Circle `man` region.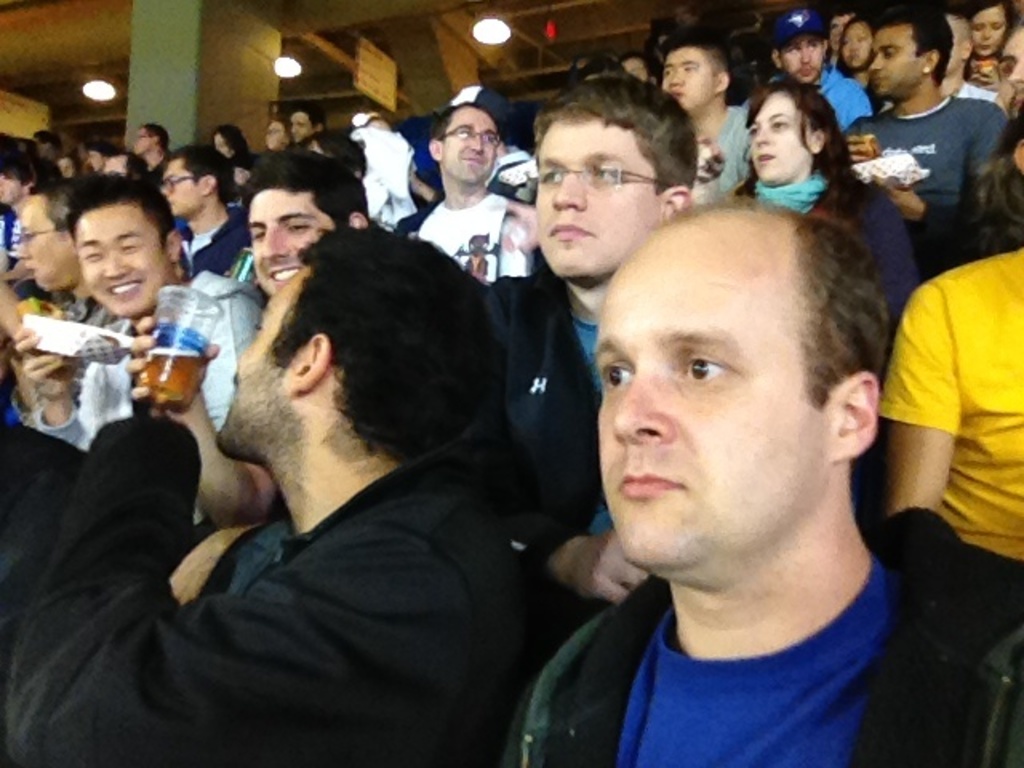
Region: [653,43,749,198].
